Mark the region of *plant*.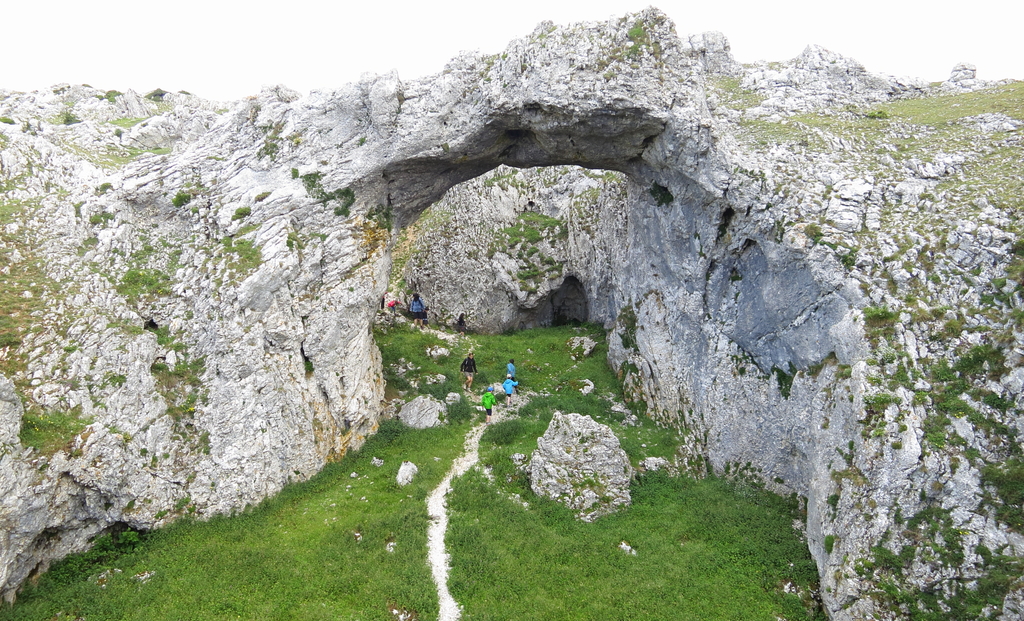
Region: rect(915, 392, 922, 406).
